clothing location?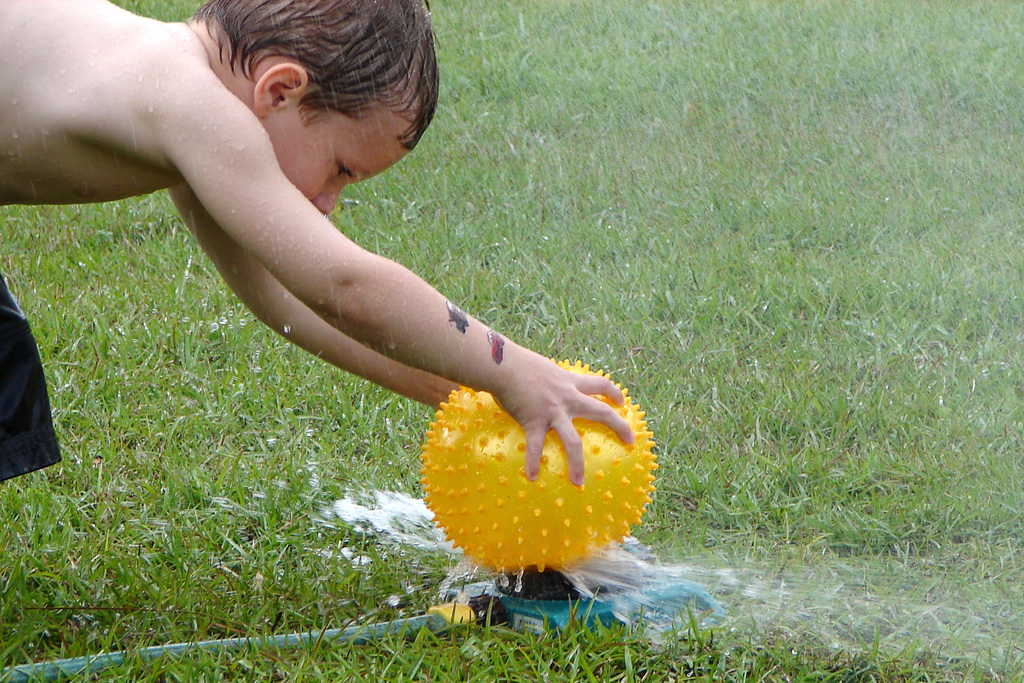
locate(0, 275, 60, 482)
